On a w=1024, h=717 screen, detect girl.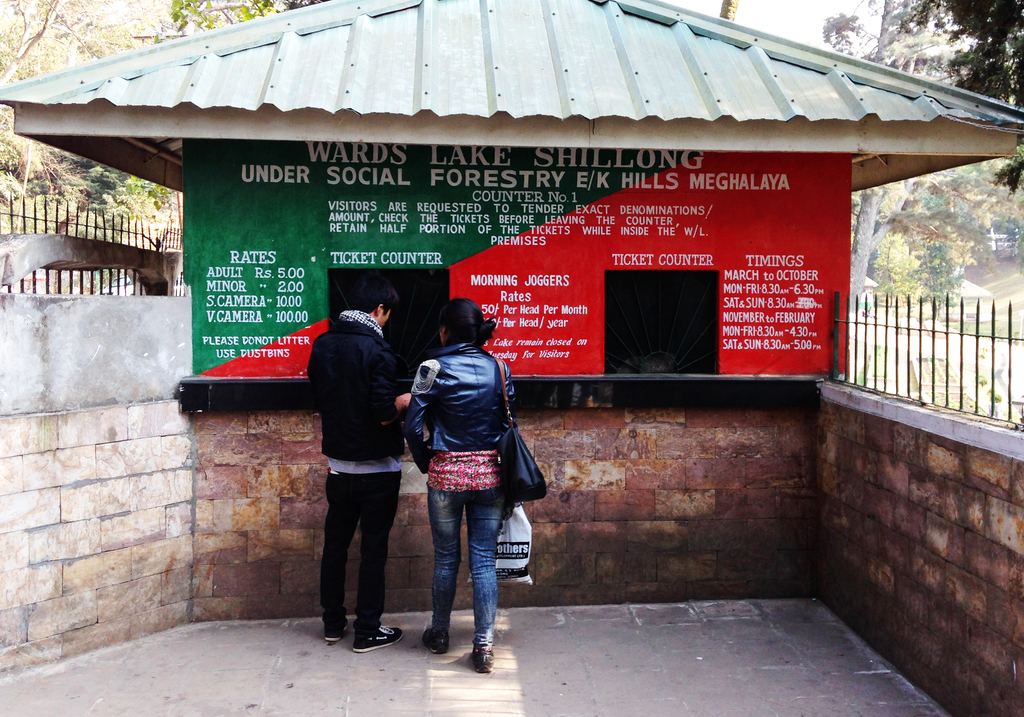
{"x1": 402, "y1": 297, "x2": 517, "y2": 672}.
